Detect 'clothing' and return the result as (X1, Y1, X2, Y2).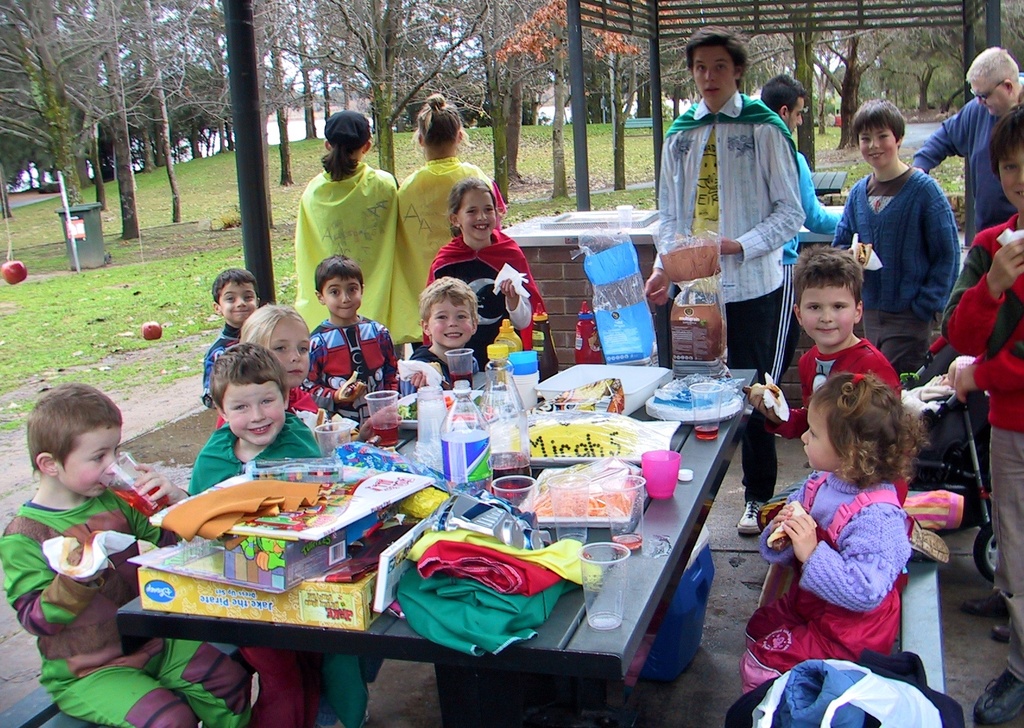
(189, 408, 372, 724).
